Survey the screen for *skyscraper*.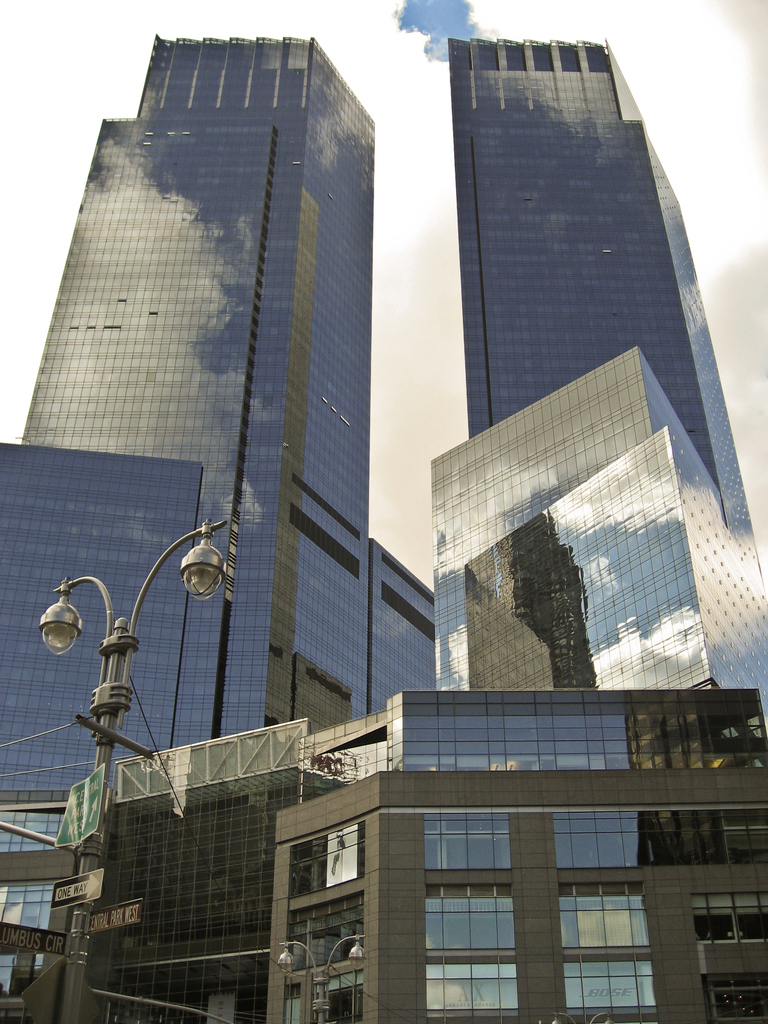
Survey found: region(427, 39, 767, 712).
